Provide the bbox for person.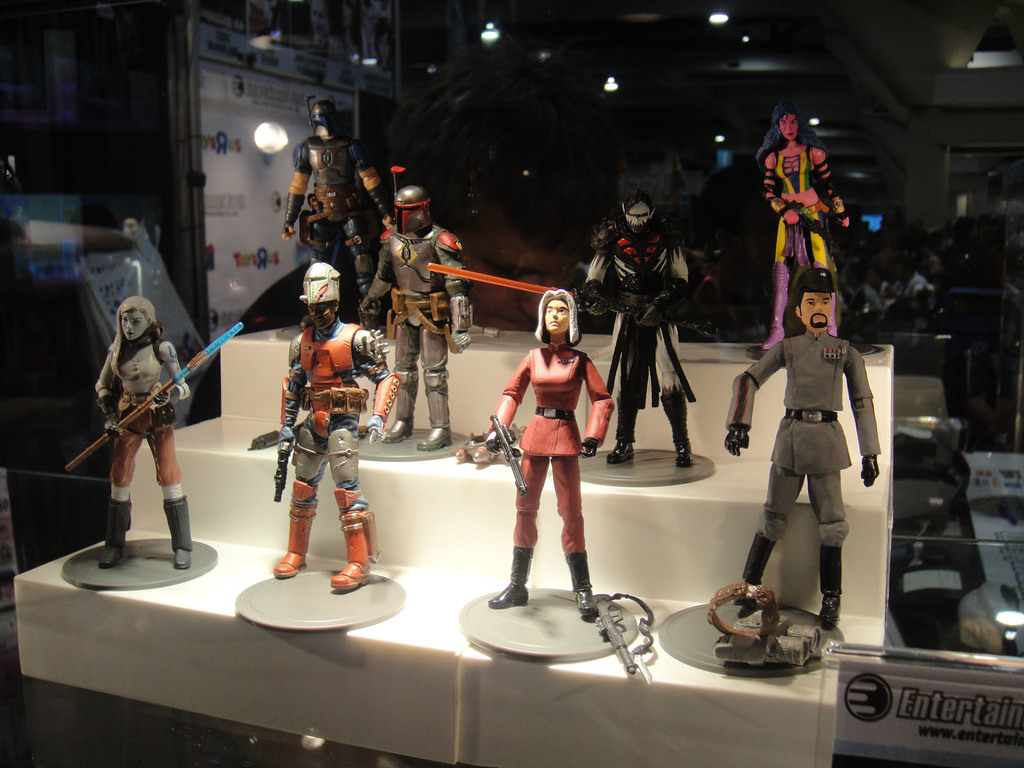
x1=359, y1=183, x2=476, y2=450.
